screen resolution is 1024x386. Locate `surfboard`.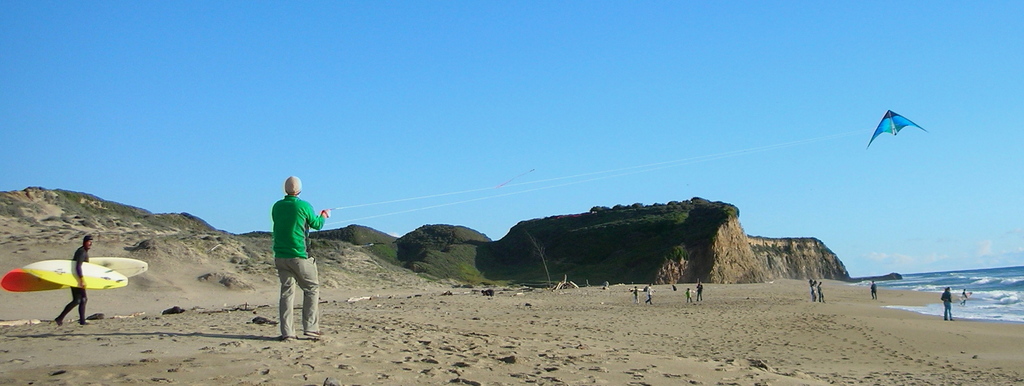
bbox=(0, 256, 150, 294).
